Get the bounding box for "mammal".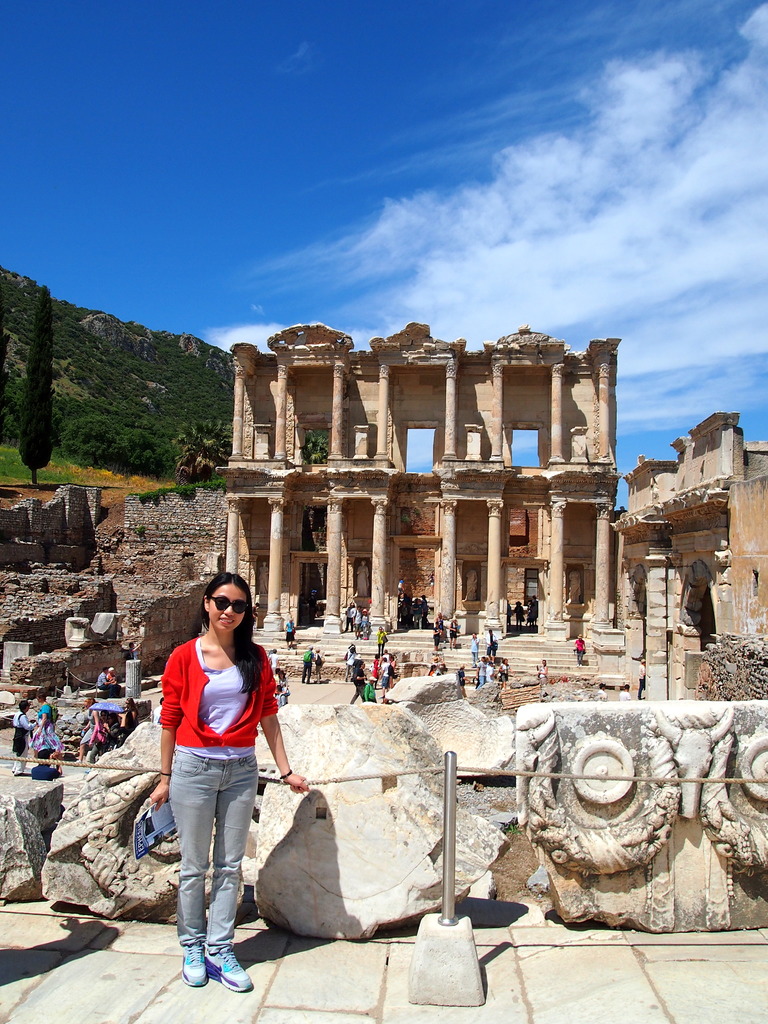
detection(499, 658, 520, 687).
